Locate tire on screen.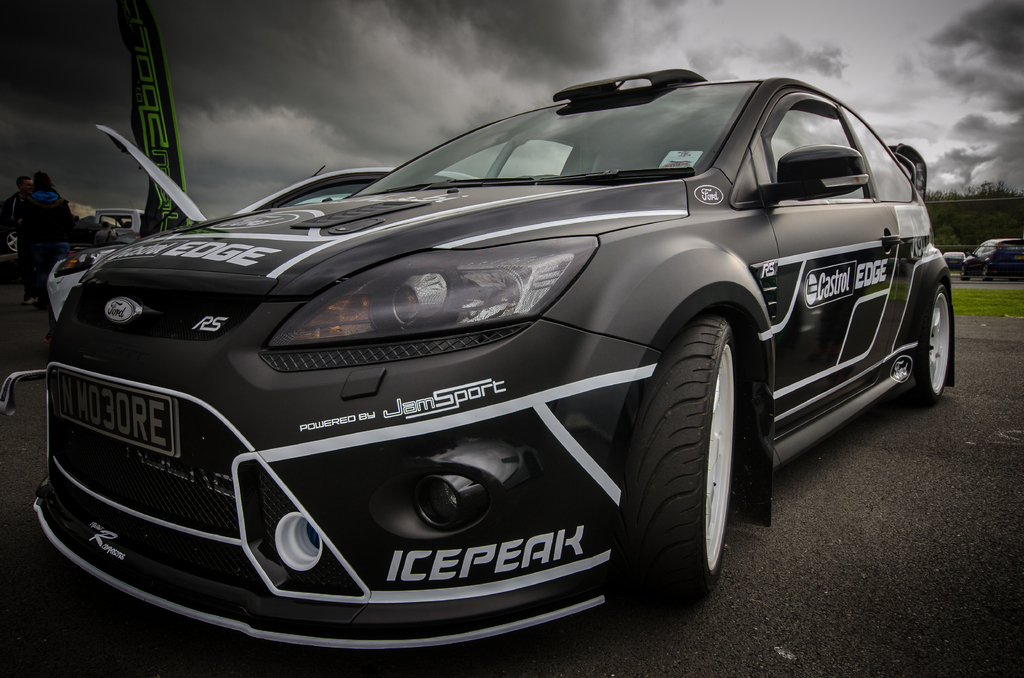
On screen at box=[959, 270, 970, 280].
